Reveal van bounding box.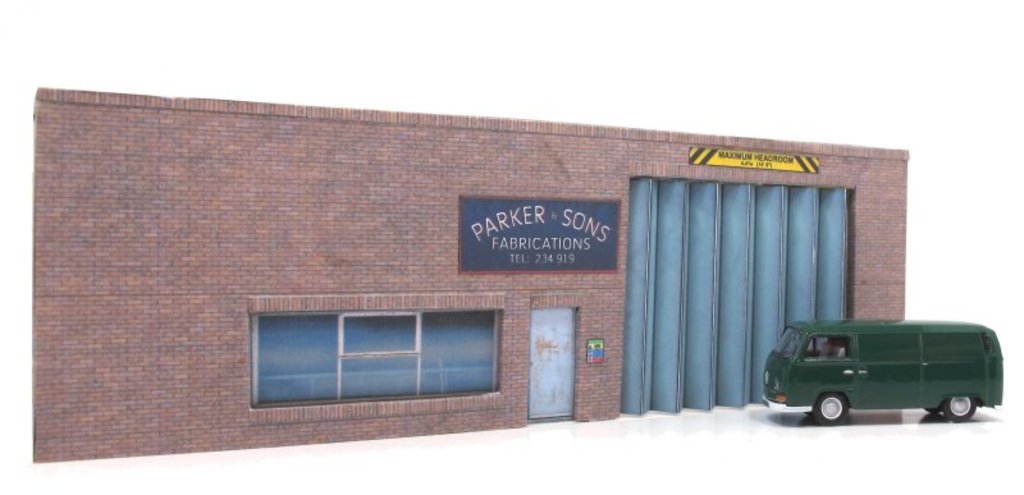
Revealed: rect(758, 313, 1006, 425).
